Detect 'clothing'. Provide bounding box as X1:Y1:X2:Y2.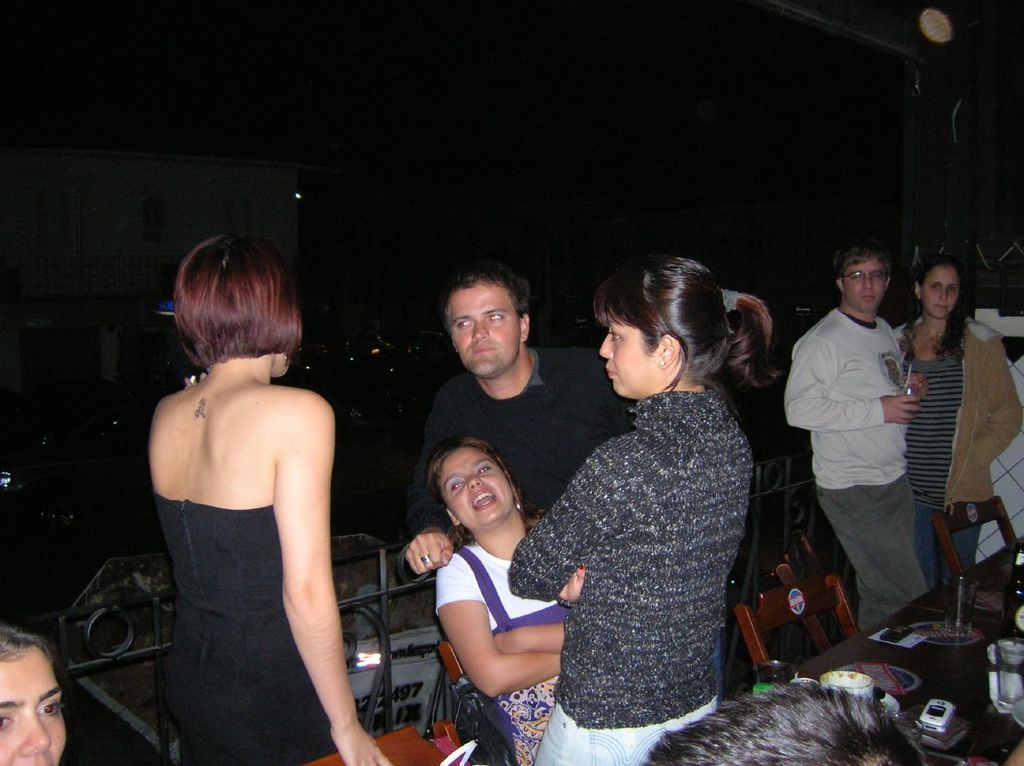
148:491:344:765.
